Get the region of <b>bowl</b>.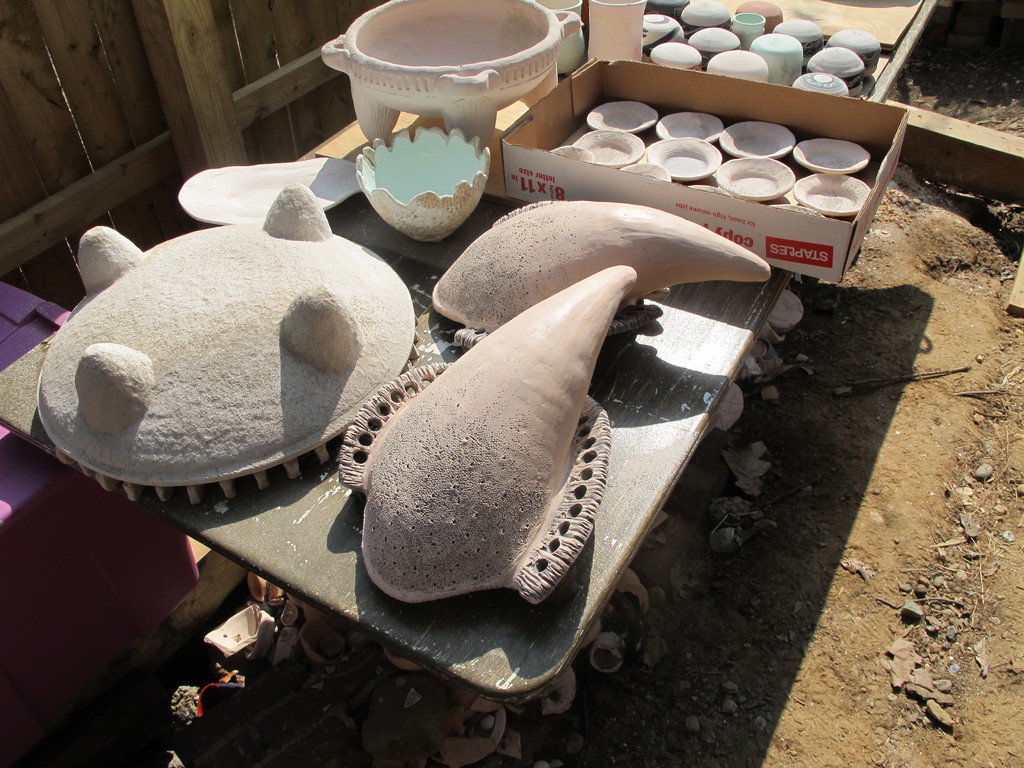
Rect(87, 219, 421, 505).
